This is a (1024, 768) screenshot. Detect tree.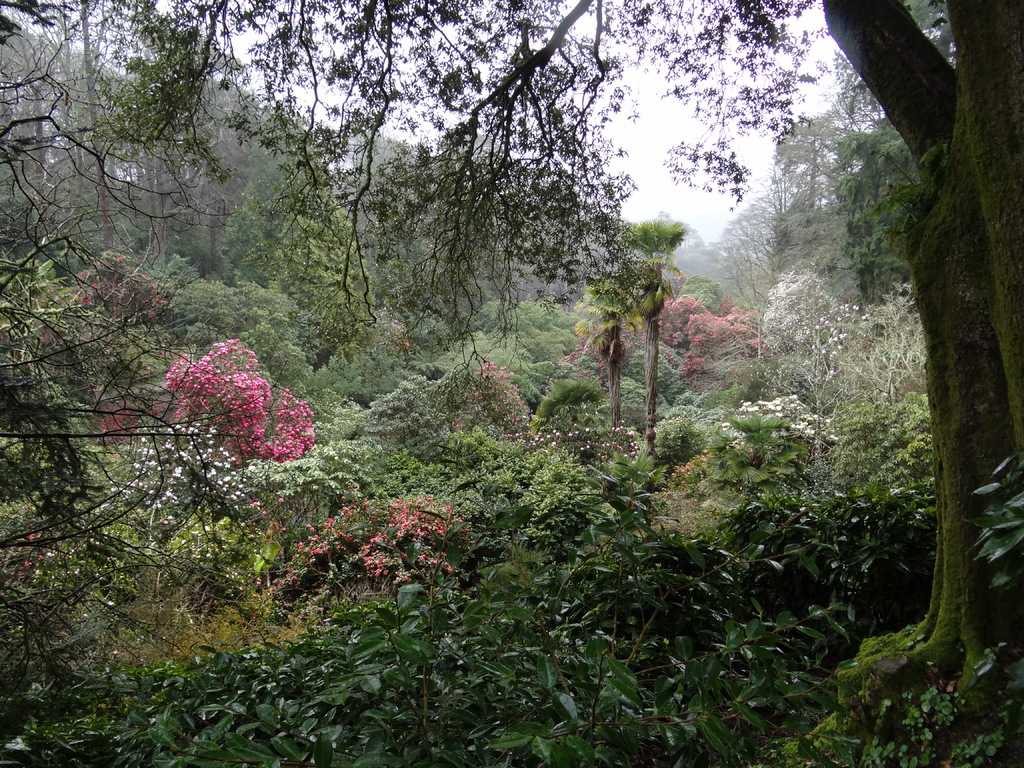
select_region(564, 213, 692, 444).
